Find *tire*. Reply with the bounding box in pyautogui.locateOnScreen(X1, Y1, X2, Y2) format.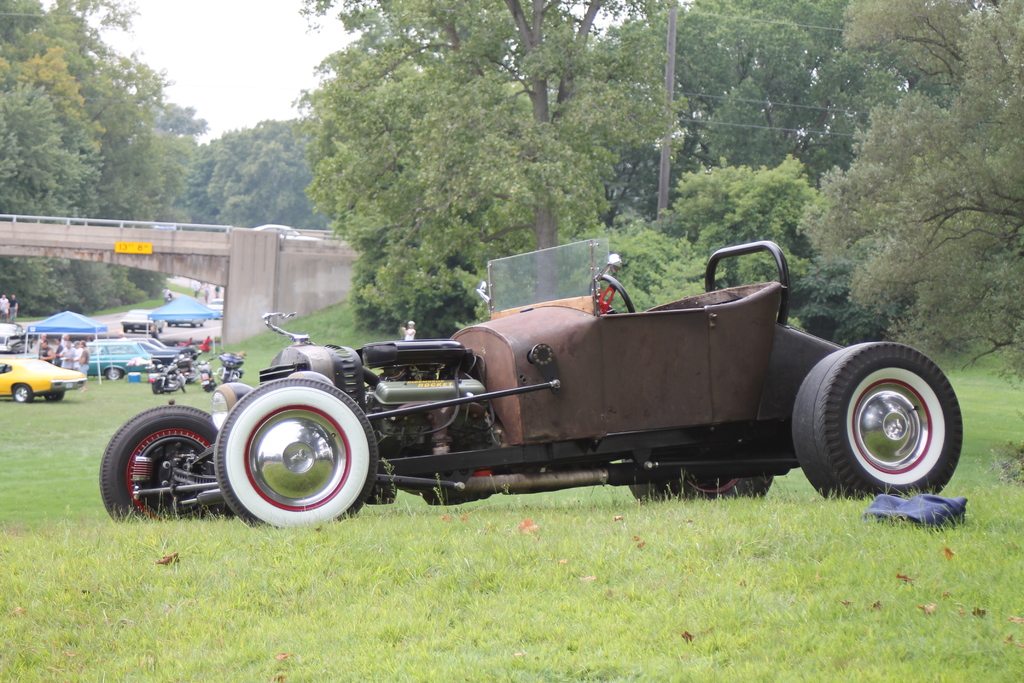
pyautogui.locateOnScreen(812, 331, 959, 500).
